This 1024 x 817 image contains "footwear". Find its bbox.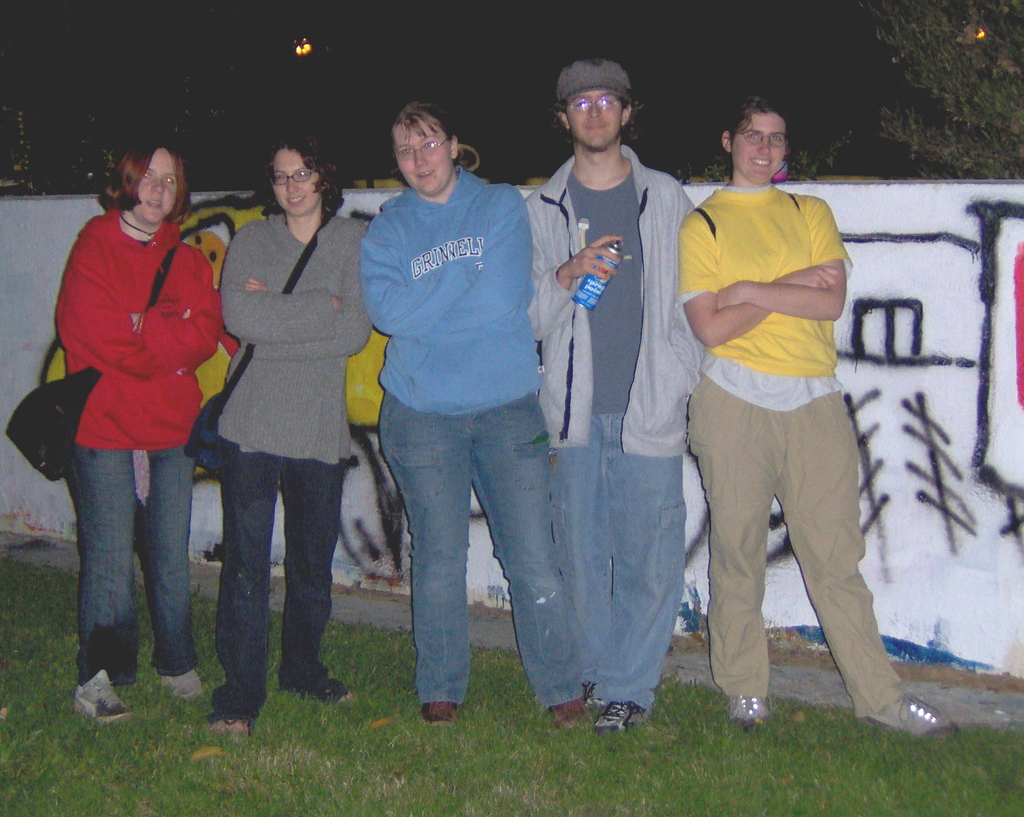
<box>585,700,643,739</box>.
